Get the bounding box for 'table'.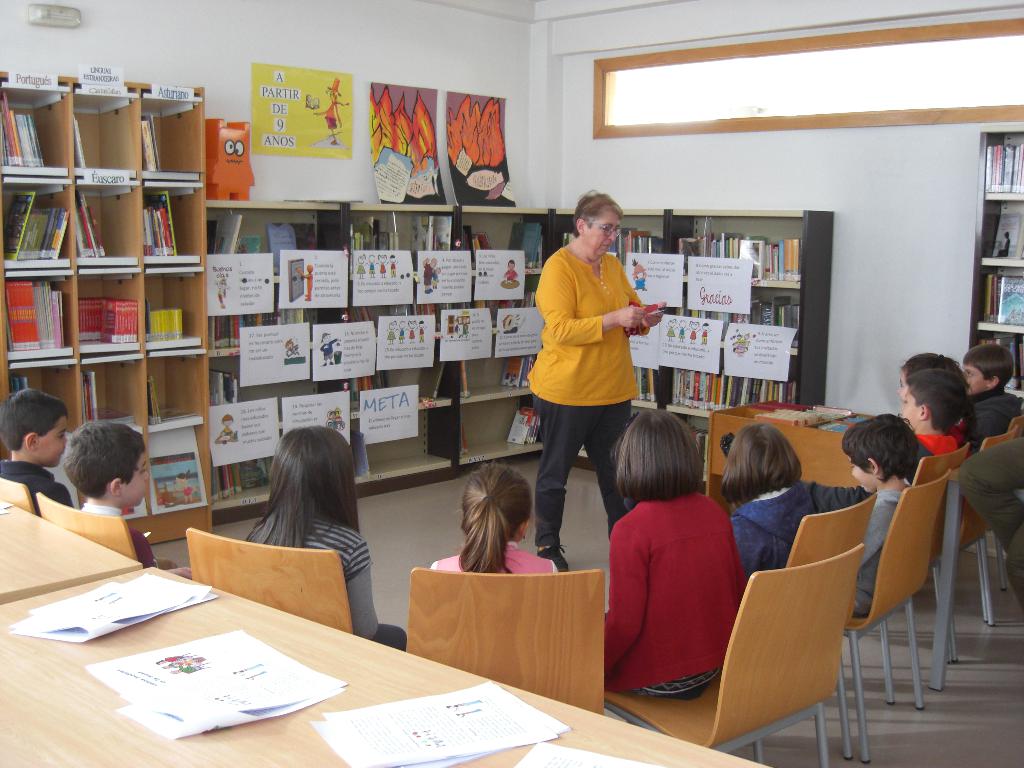
bbox=(0, 490, 138, 602).
